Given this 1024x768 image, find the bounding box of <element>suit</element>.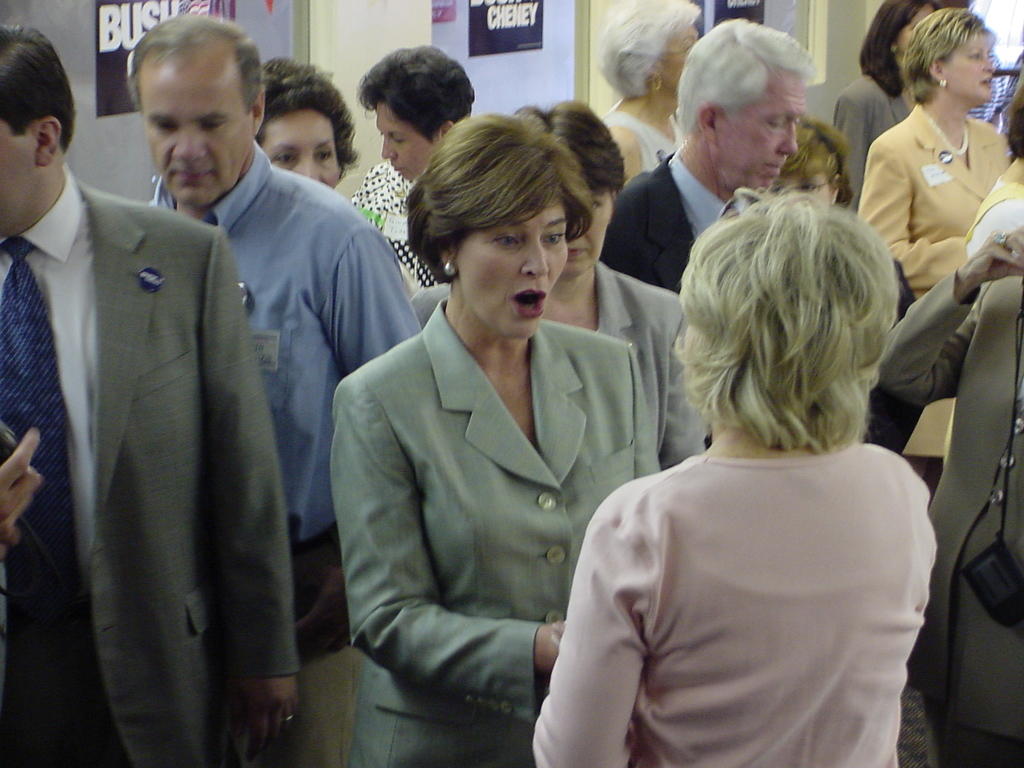
<bbox>828, 74, 904, 205</bbox>.
